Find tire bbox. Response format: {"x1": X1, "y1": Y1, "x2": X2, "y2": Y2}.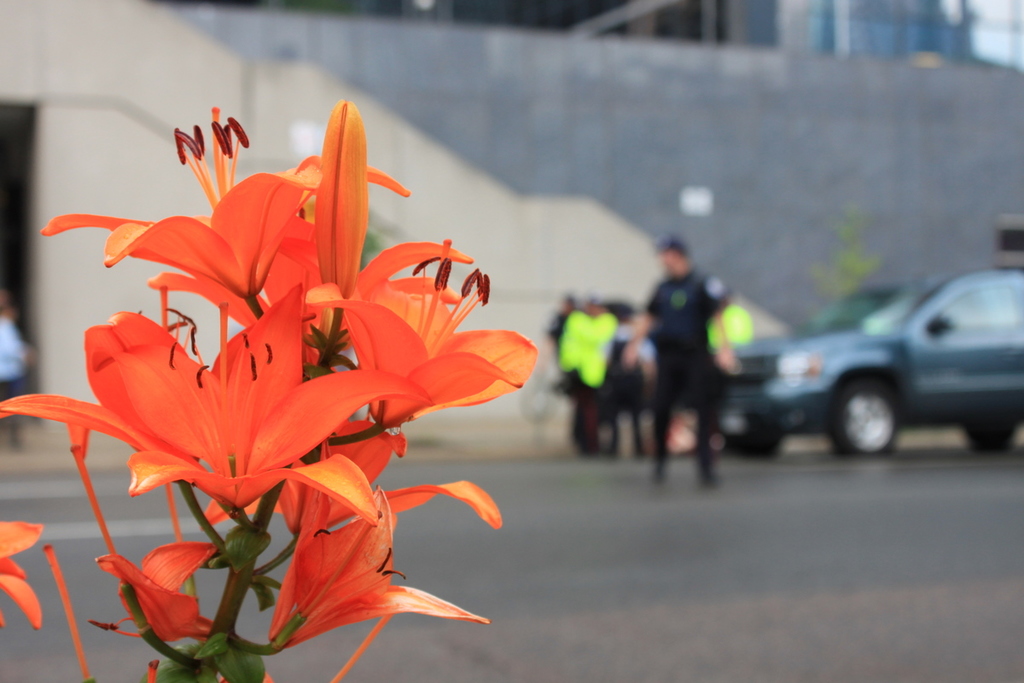
{"x1": 731, "y1": 428, "x2": 793, "y2": 455}.
